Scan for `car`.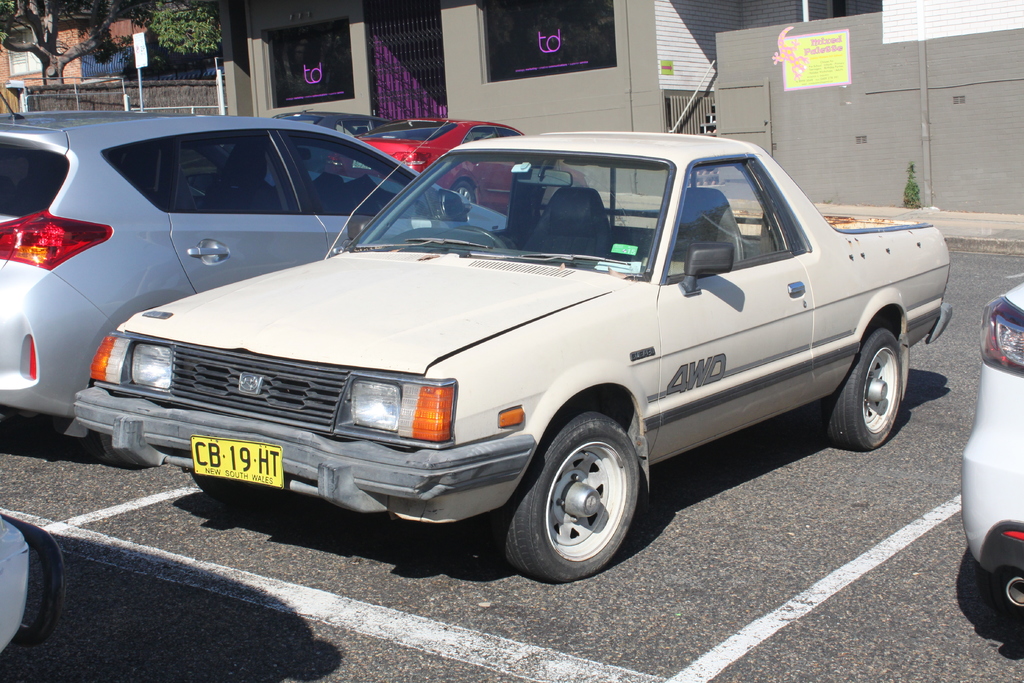
Scan result: x1=72 y1=129 x2=947 y2=579.
